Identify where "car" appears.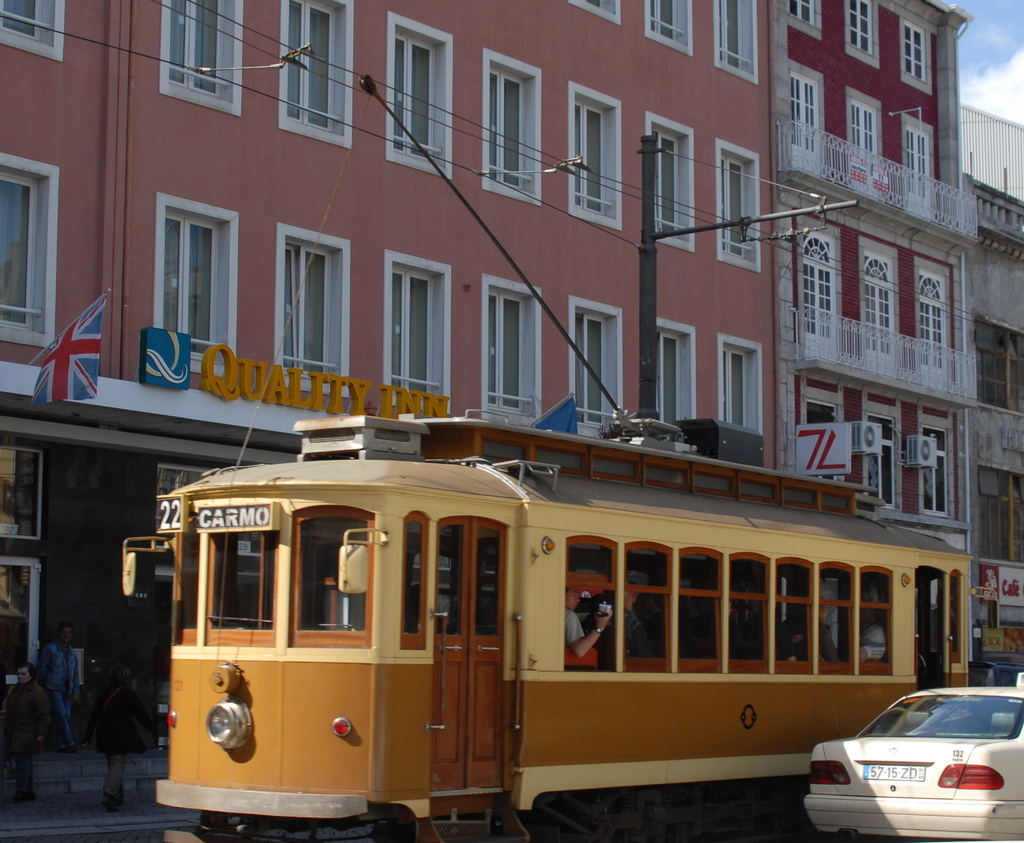
Appears at [804,684,1023,842].
